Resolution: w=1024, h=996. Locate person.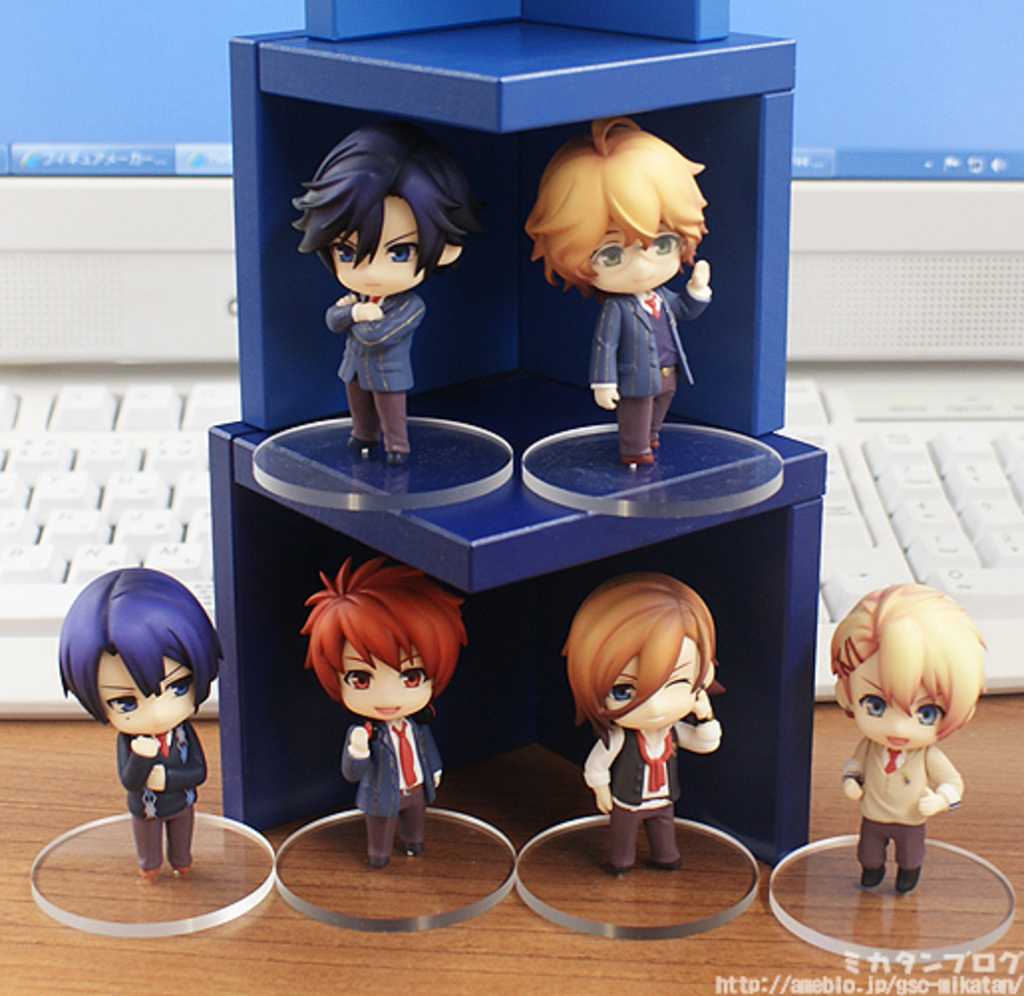
rect(292, 559, 495, 875).
